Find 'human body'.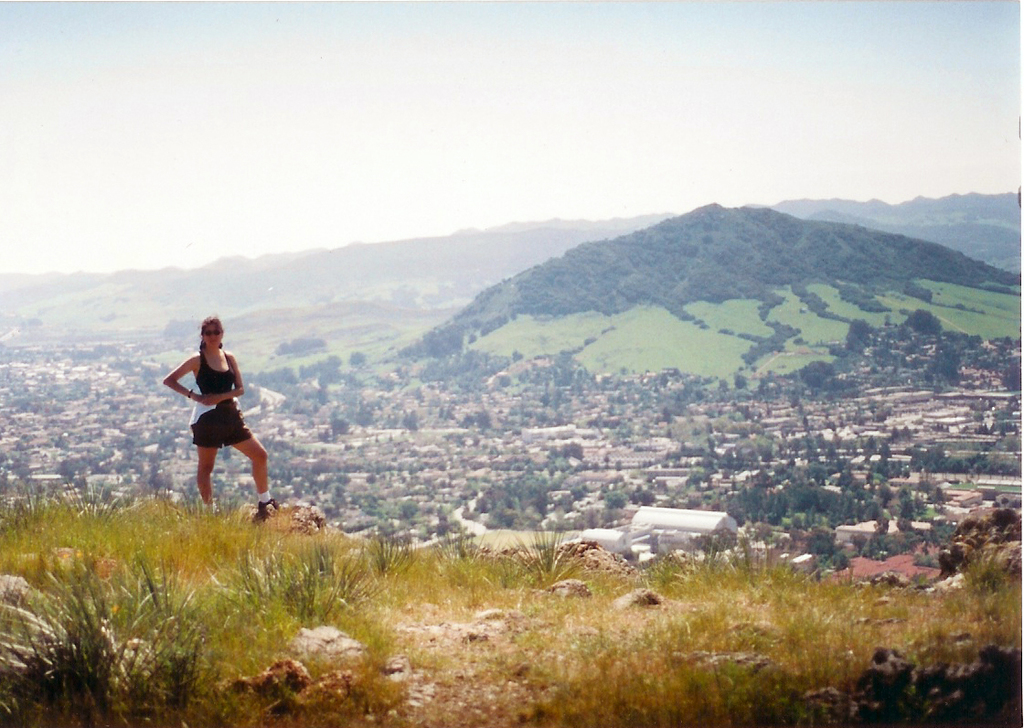
x1=158 y1=308 x2=272 y2=524.
